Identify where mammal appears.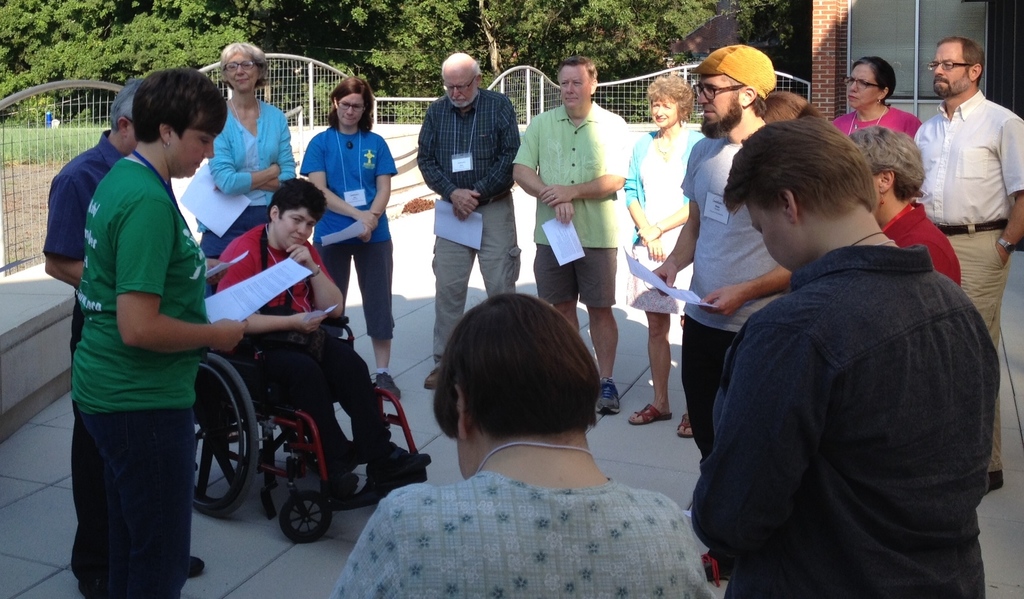
Appears at [218, 179, 438, 496].
